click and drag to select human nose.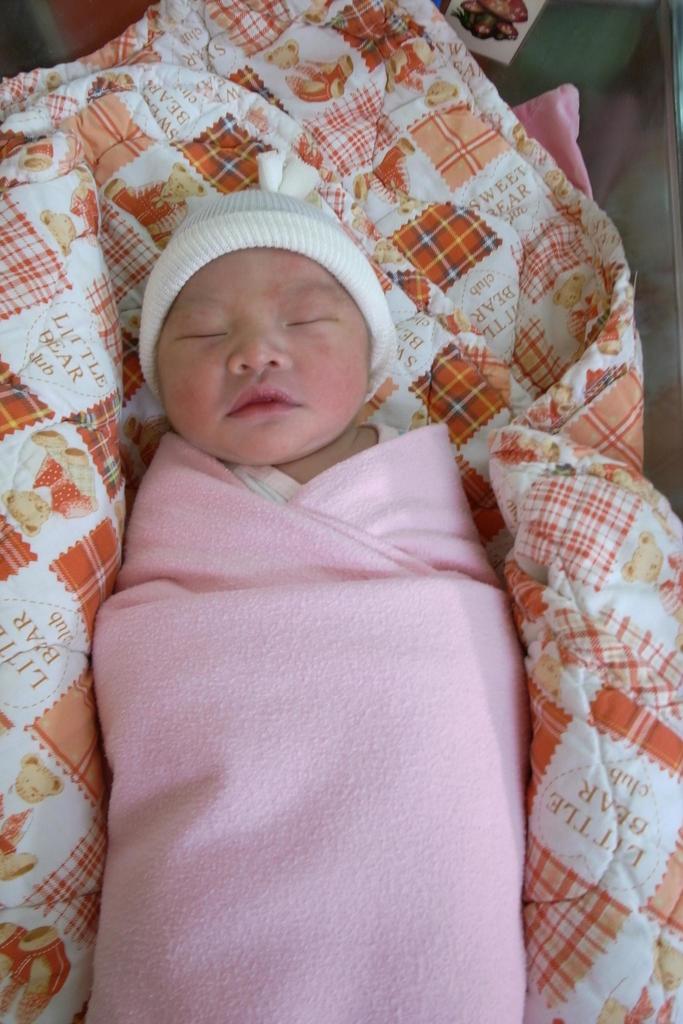
Selection: bbox(226, 308, 288, 378).
